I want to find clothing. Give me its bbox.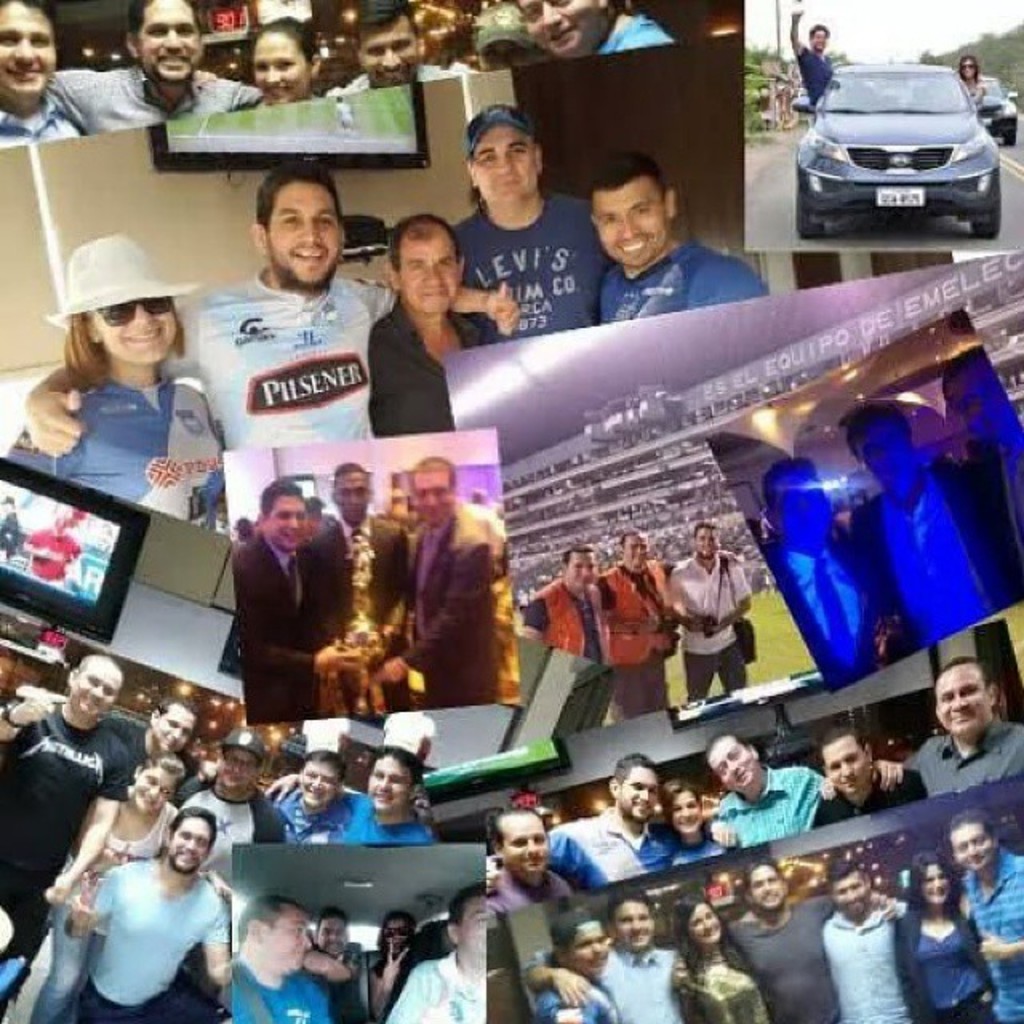
bbox=(859, 469, 1008, 653).
